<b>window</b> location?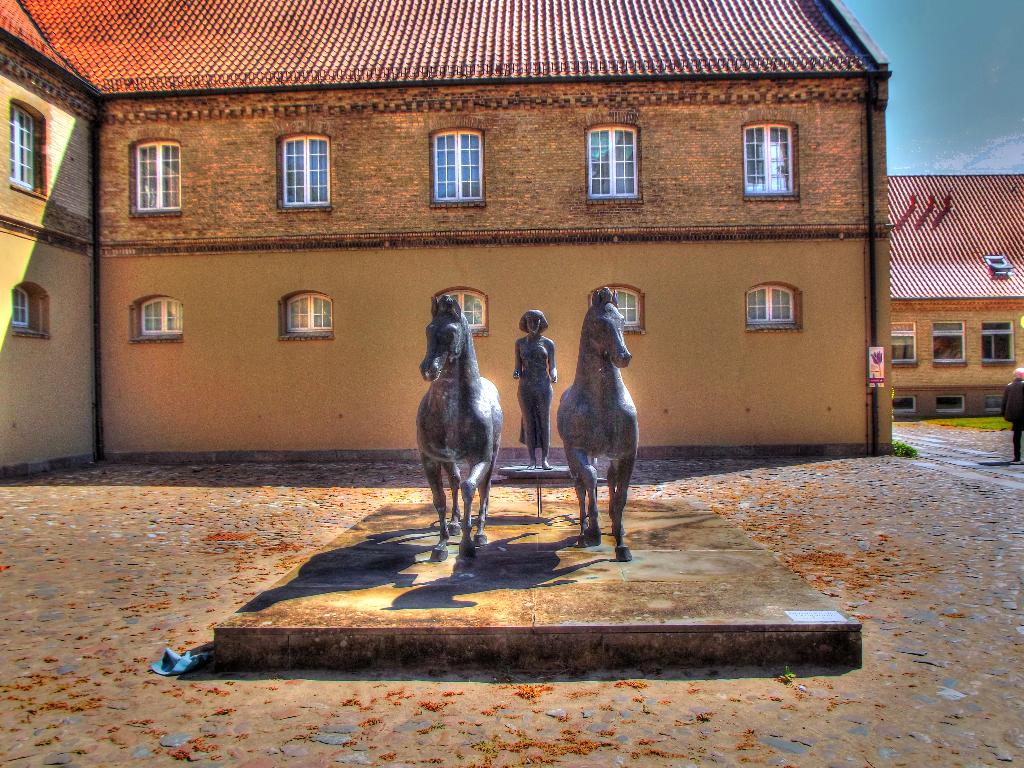
Rect(891, 393, 916, 415)
